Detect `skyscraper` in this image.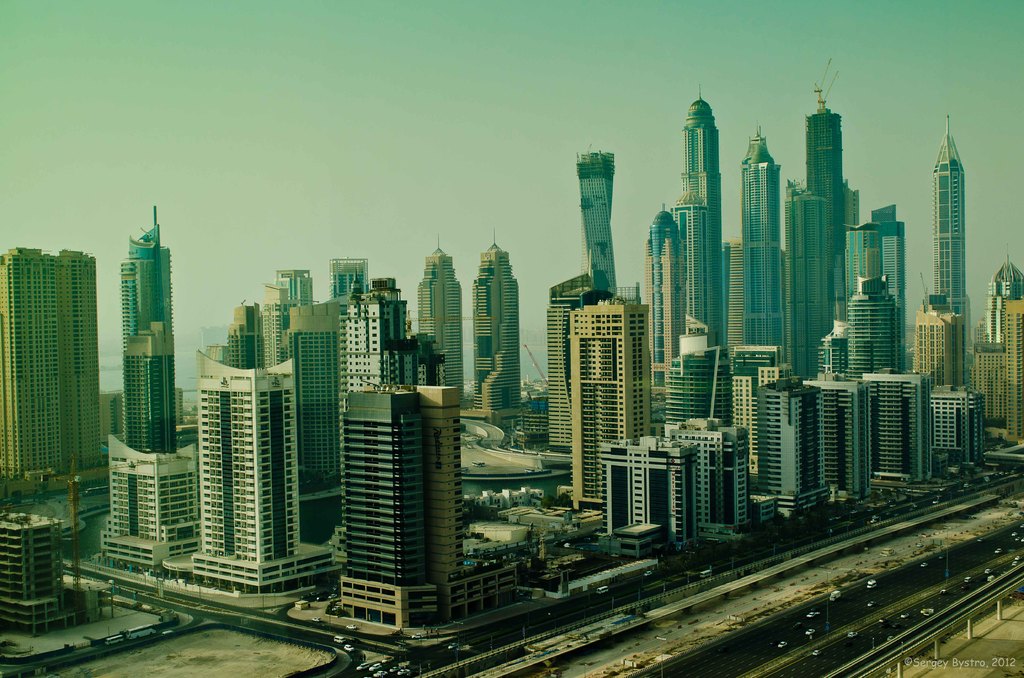
Detection: <region>573, 145, 623, 299</region>.
